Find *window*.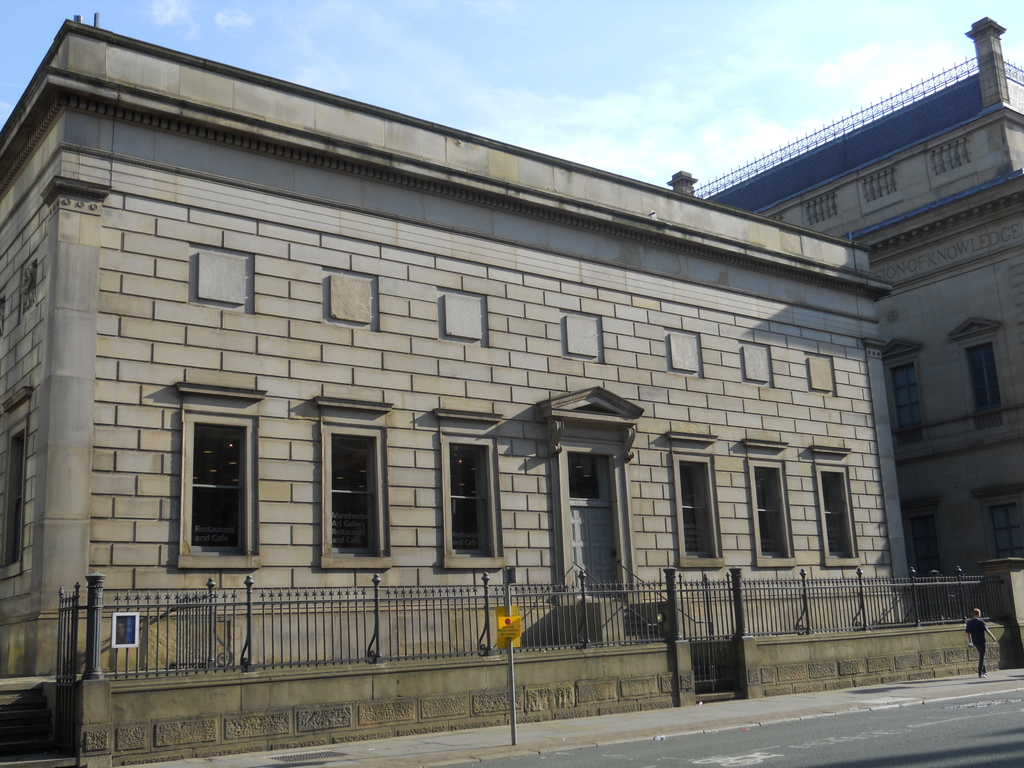
(left=963, top=345, right=1011, bottom=424).
